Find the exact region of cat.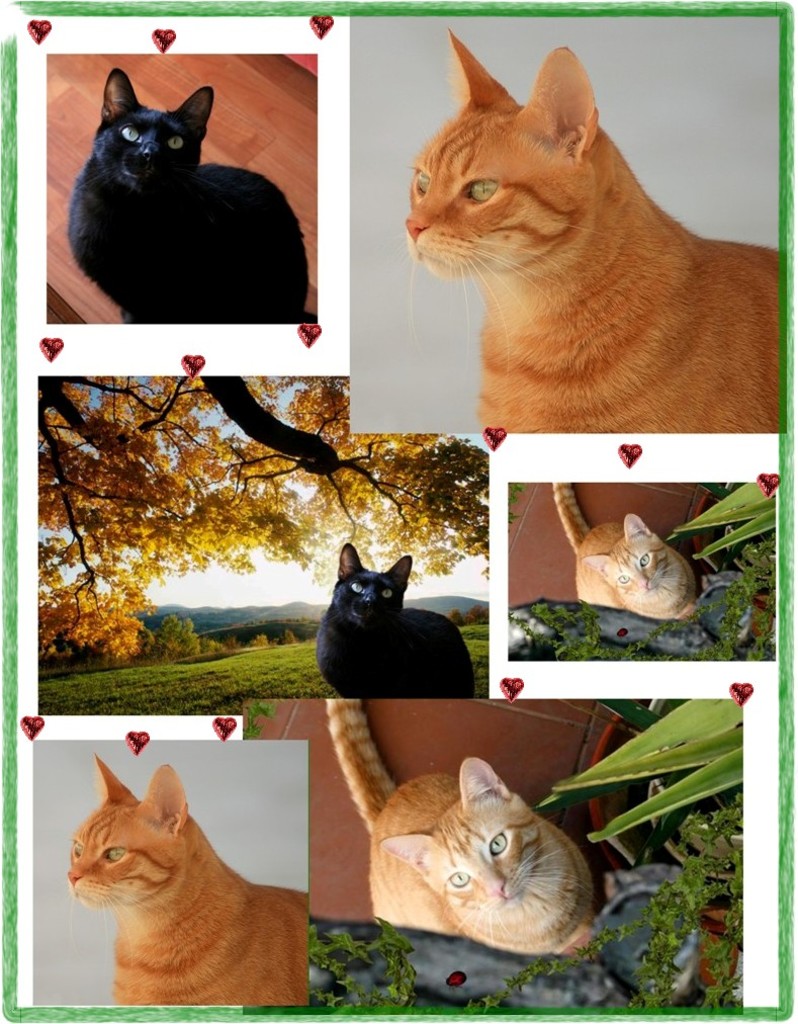
Exact region: locate(321, 696, 597, 953).
